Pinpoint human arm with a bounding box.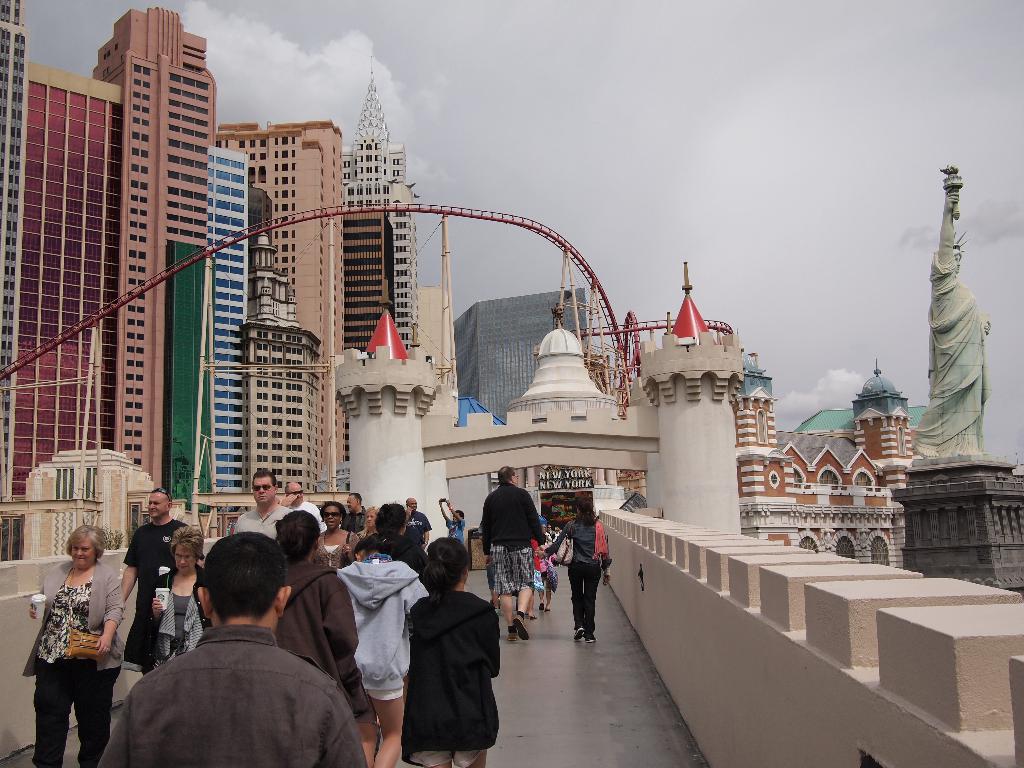
(319,680,367,767).
